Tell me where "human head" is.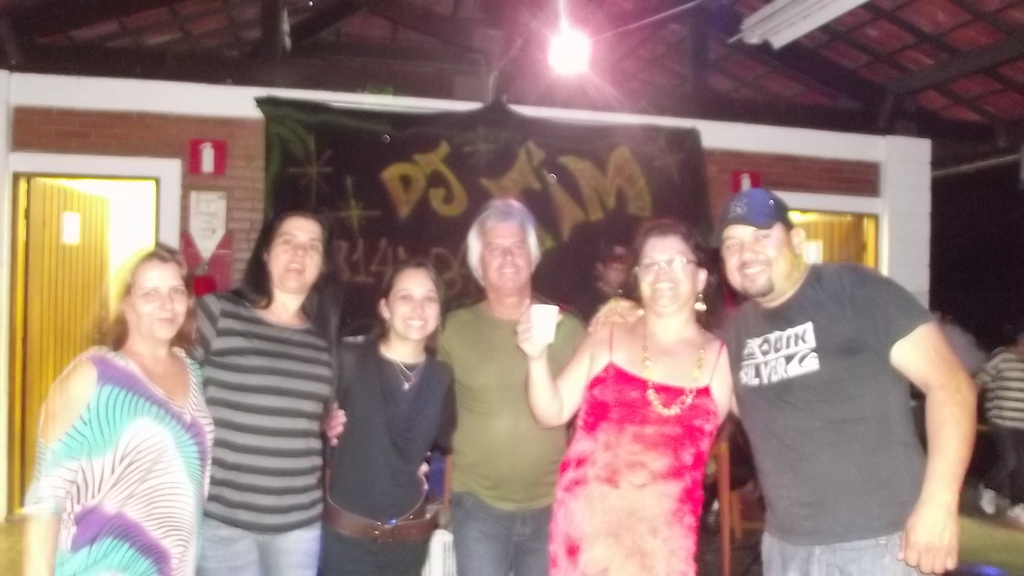
"human head" is at (x1=260, y1=209, x2=329, y2=289).
